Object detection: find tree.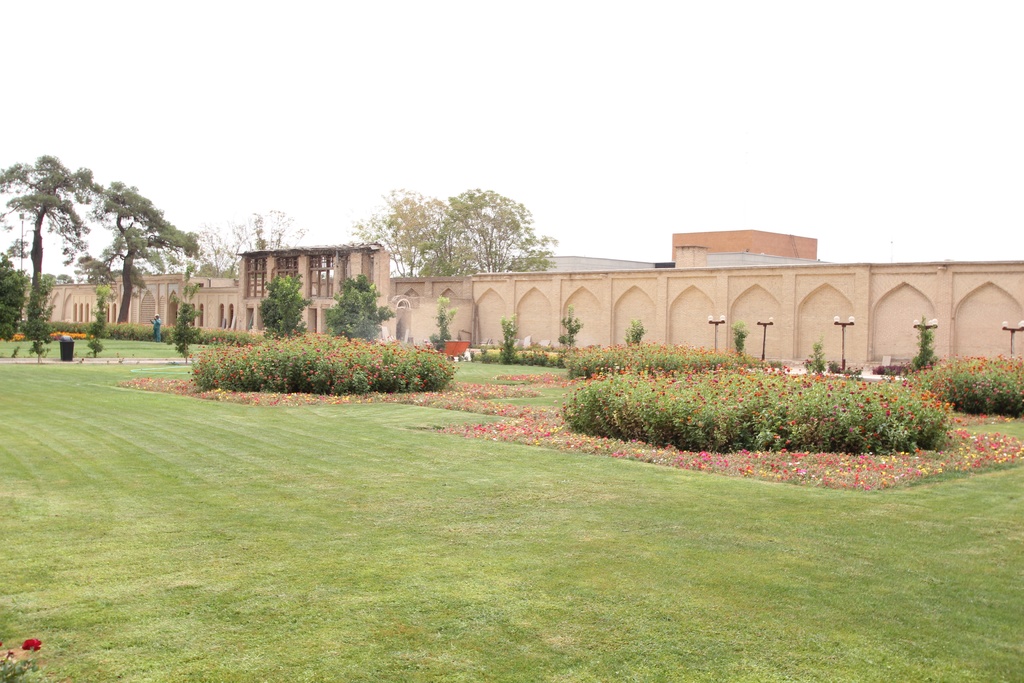
x1=186, y1=206, x2=305, y2=279.
